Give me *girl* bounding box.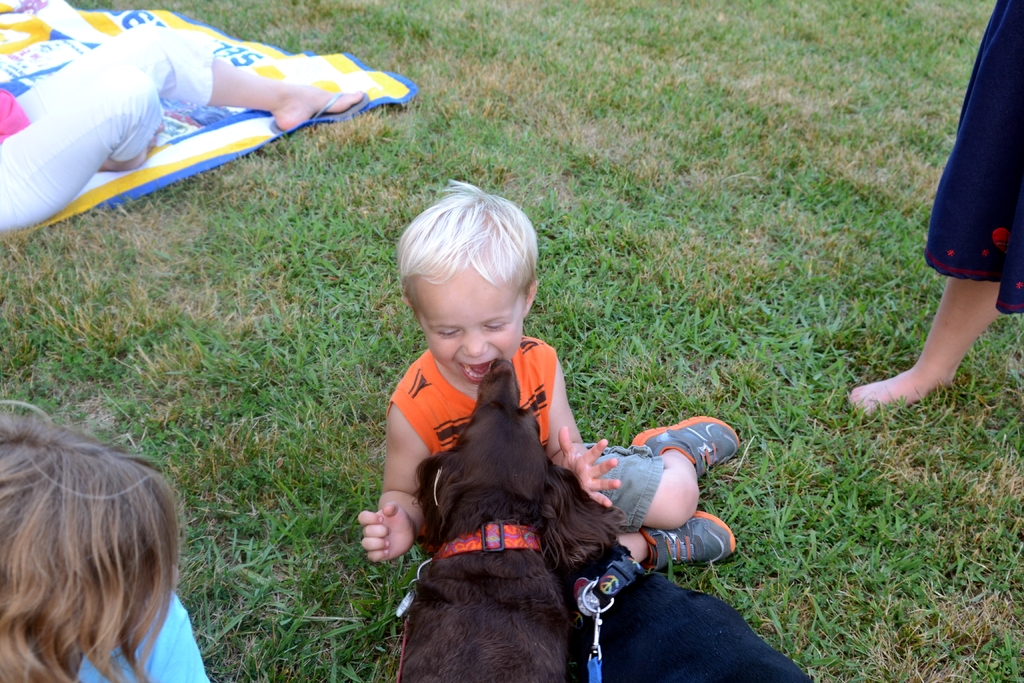
left=851, top=0, right=1023, bottom=416.
